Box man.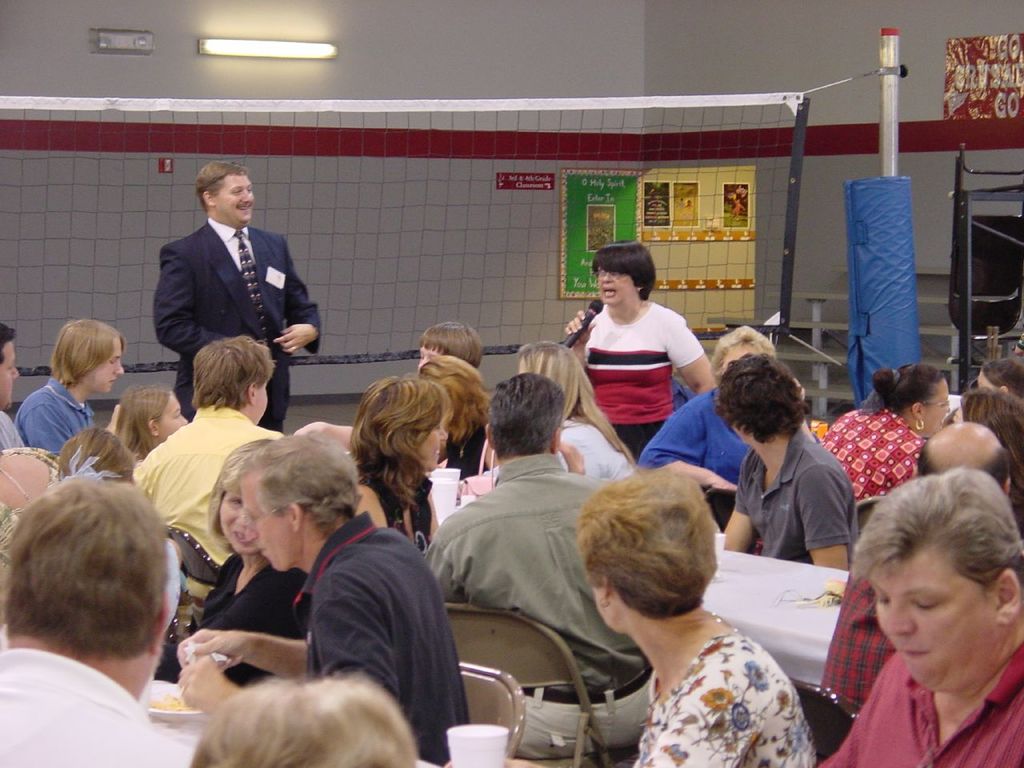
[x1=637, y1=323, x2=807, y2=498].
